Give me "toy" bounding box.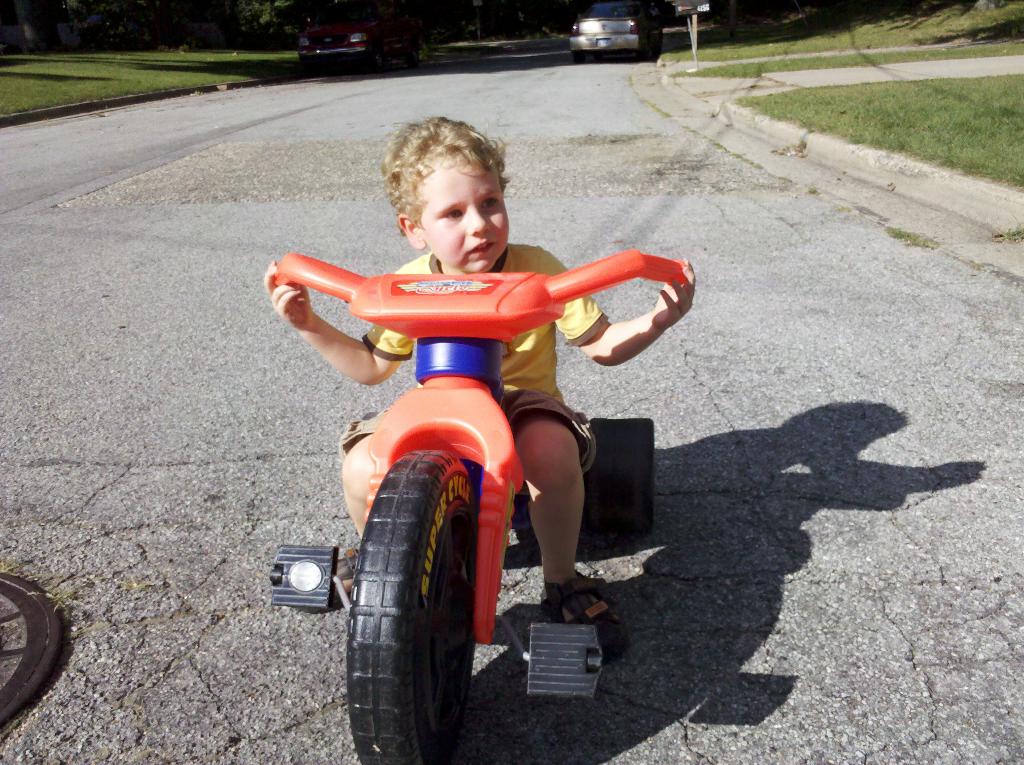
[x1=269, y1=250, x2=696, y2=764].
